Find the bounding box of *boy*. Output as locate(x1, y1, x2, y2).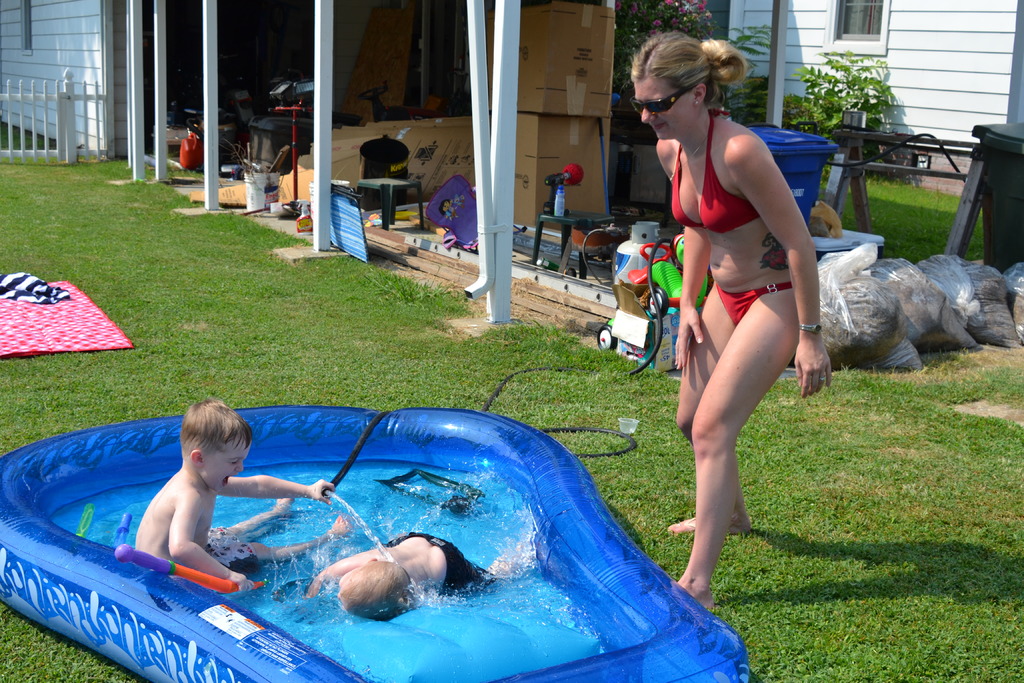
locate(291, 519, 535, 624).
